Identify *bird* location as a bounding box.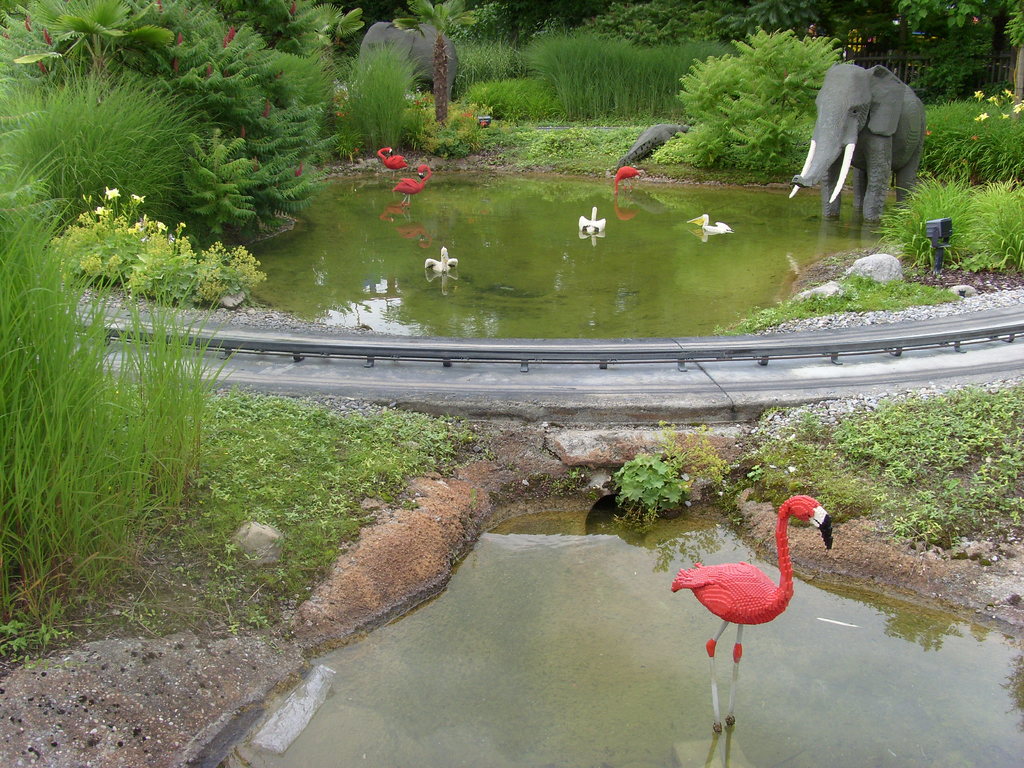
l=390, t=162, r=433, b=207.
